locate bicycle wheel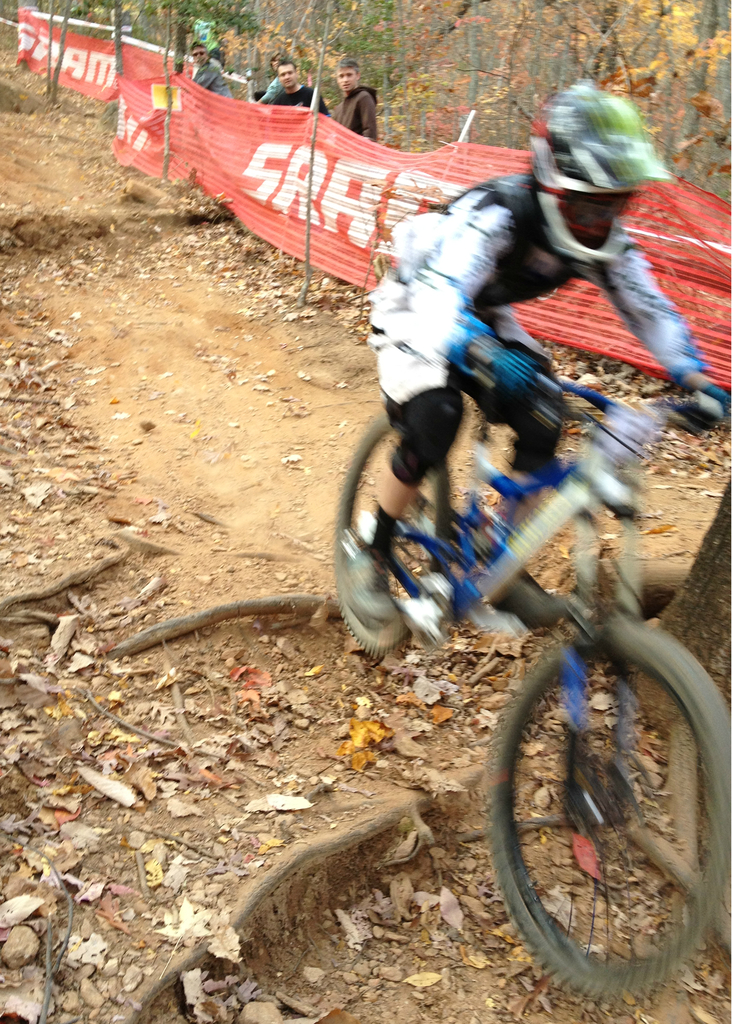
x1=483 y1=612 x2=722 y2=1009
